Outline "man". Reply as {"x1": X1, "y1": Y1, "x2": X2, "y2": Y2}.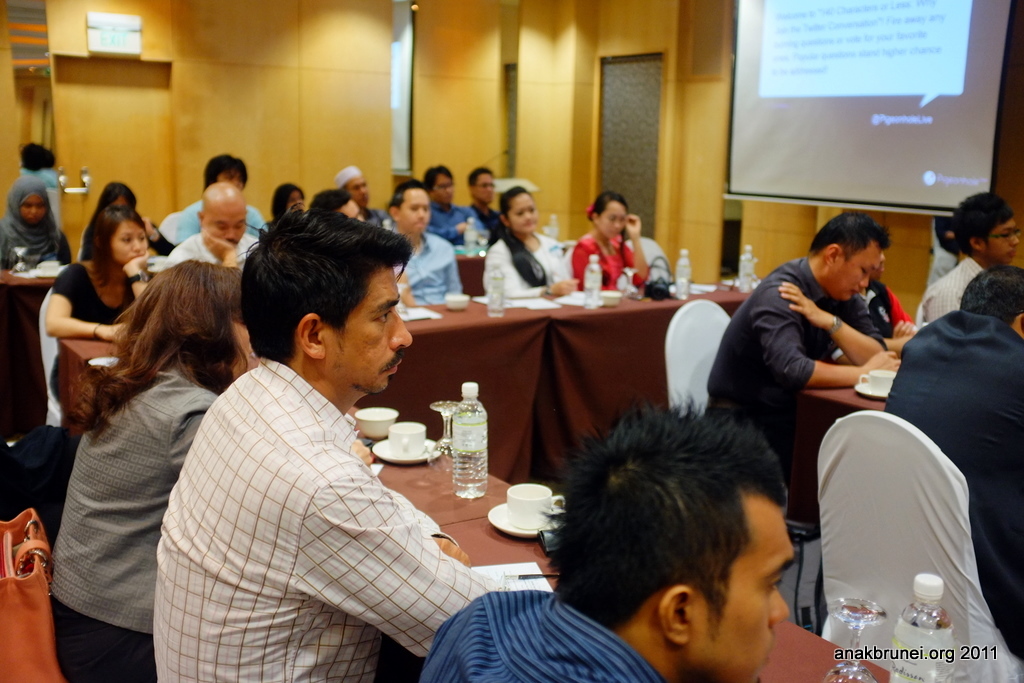
{"x1": 465, "y1": 169, "x2": 511, "y2": 239}.
